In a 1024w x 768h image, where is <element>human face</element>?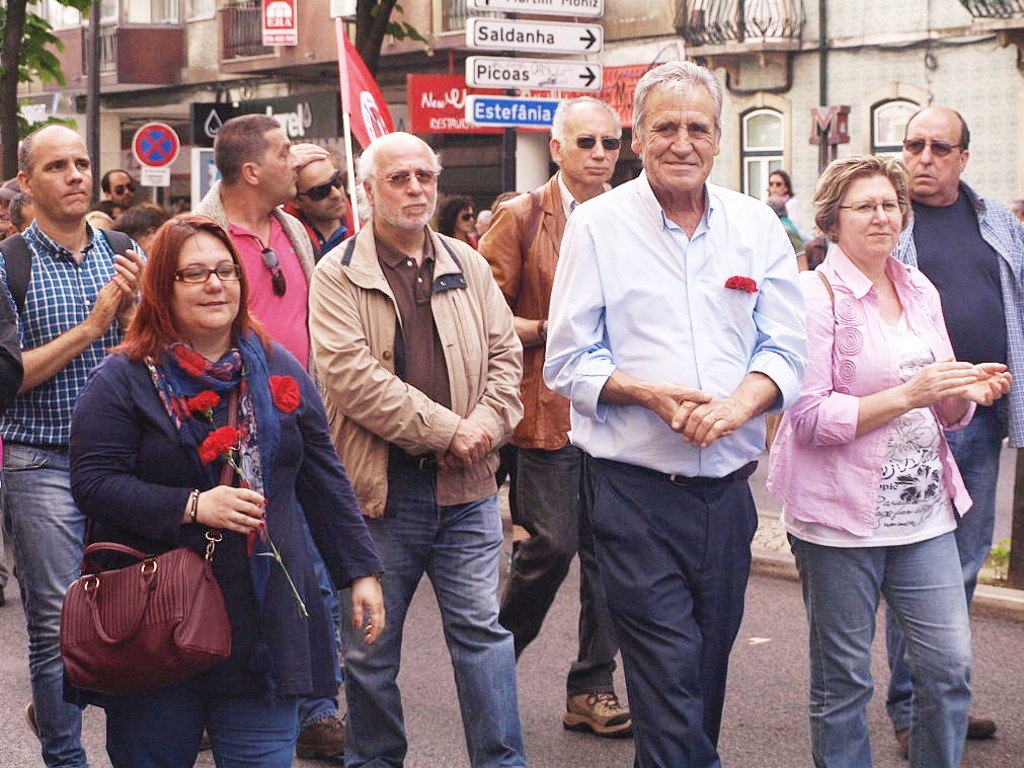
457:202:473:229.
